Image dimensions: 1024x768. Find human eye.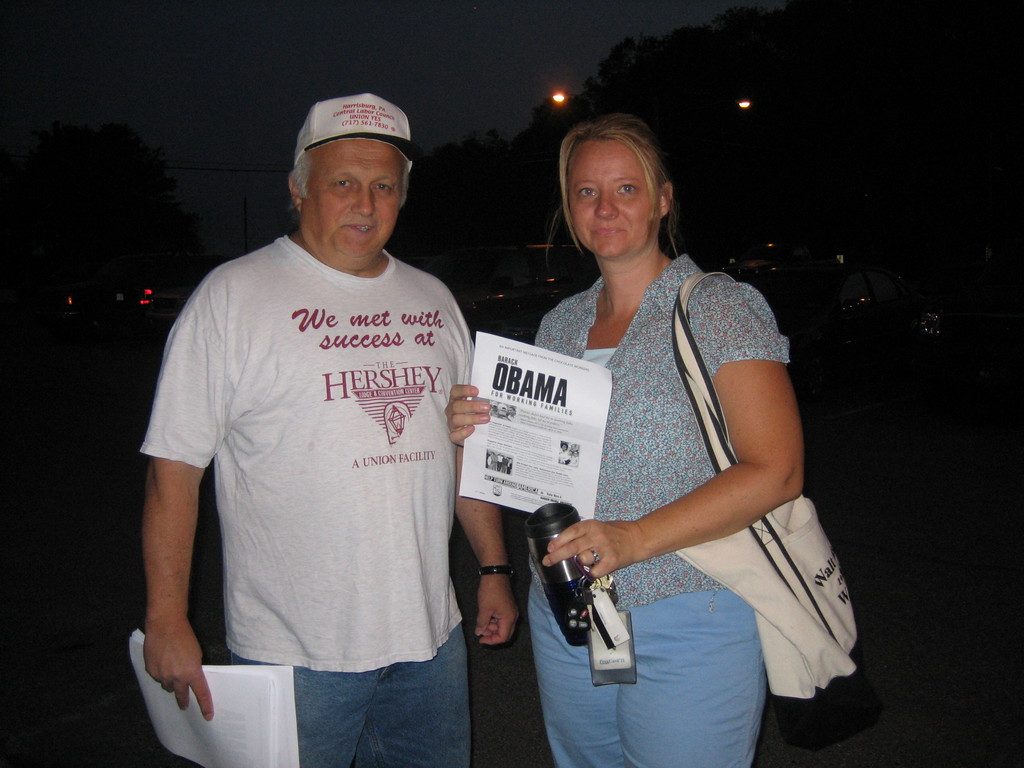
l=372, t=180, r=393, b=193.
